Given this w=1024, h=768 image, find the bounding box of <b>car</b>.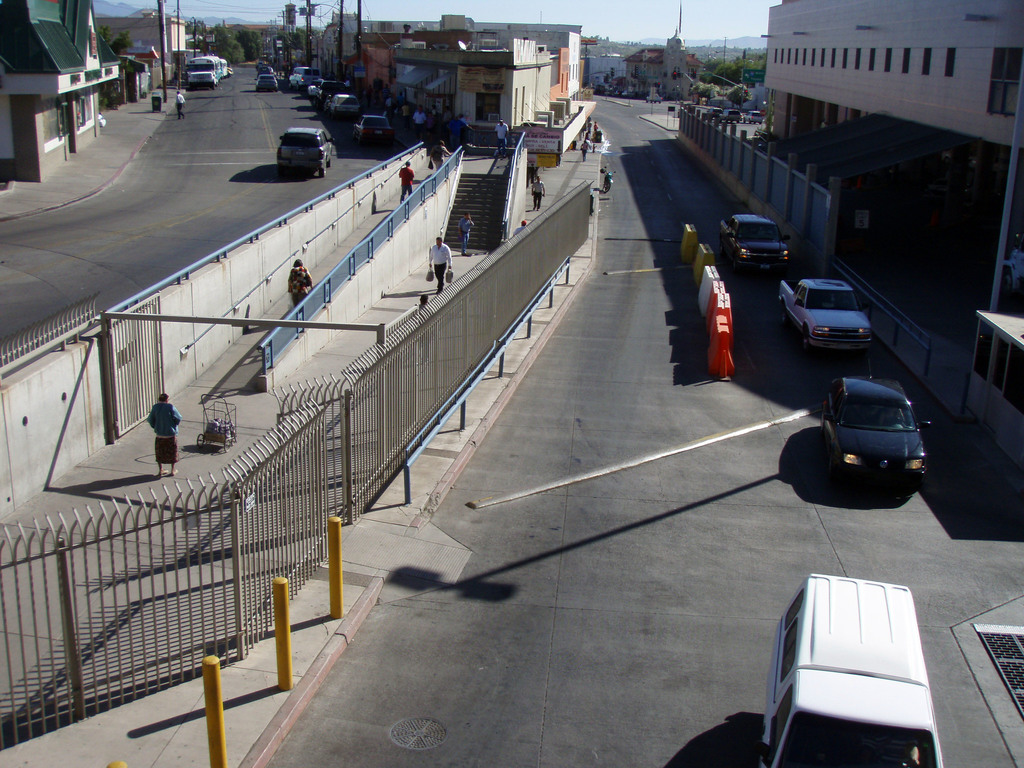
{"left": 273, "top": 125, "right": 334, "bottom": 175}.
